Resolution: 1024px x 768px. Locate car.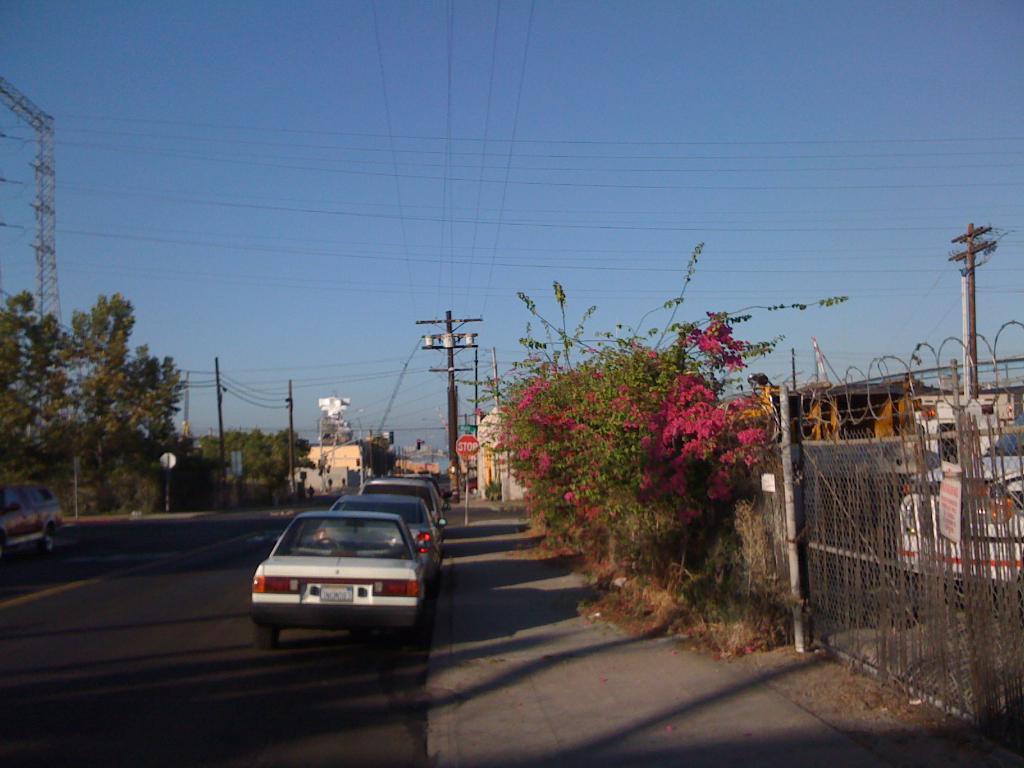
(left=0, top=481, right=68, bottom=557).
